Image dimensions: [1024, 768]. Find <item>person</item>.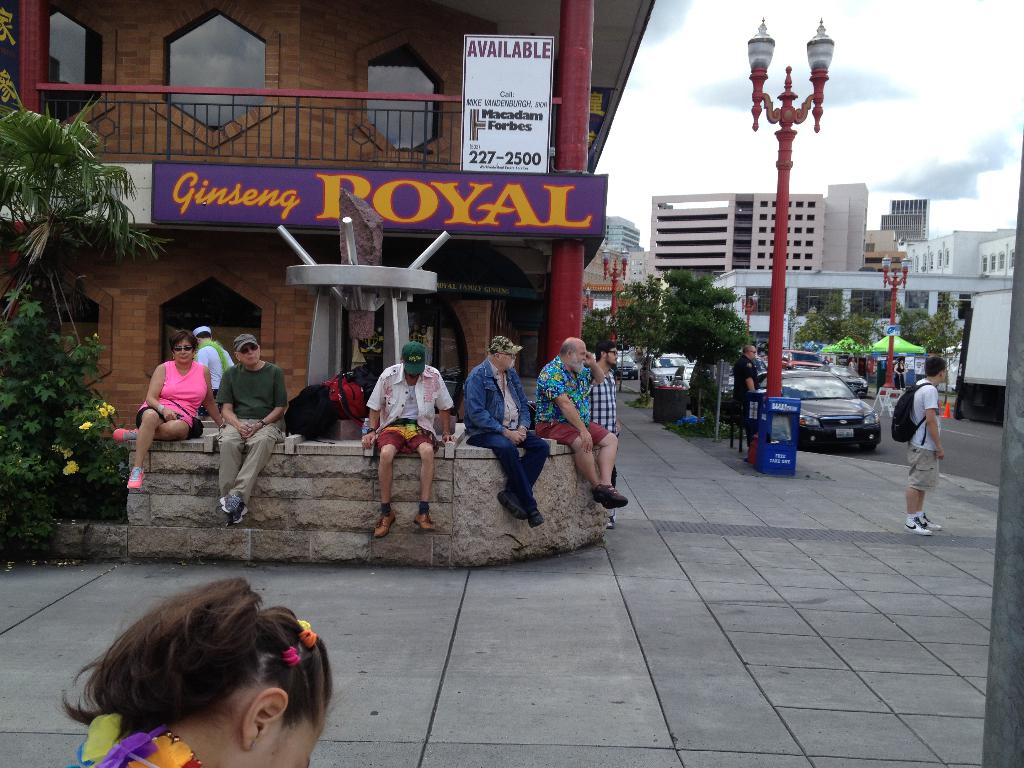
Rect(191, 323, 235, 410).
